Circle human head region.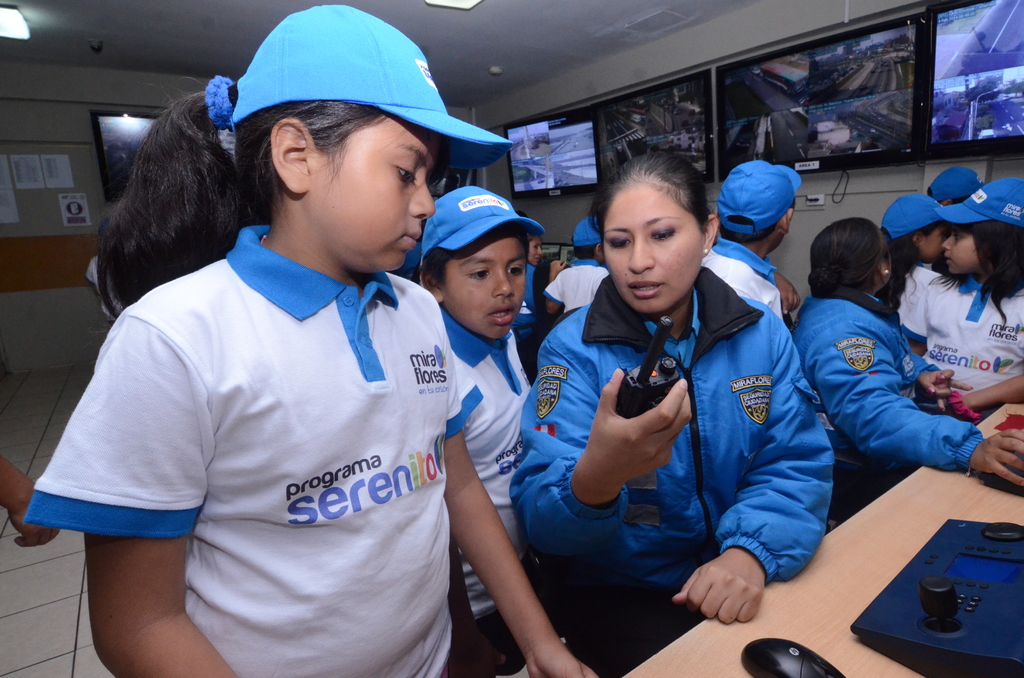
Region: pyautogui.locateOnScreen(948, 181, 1023, 278).
